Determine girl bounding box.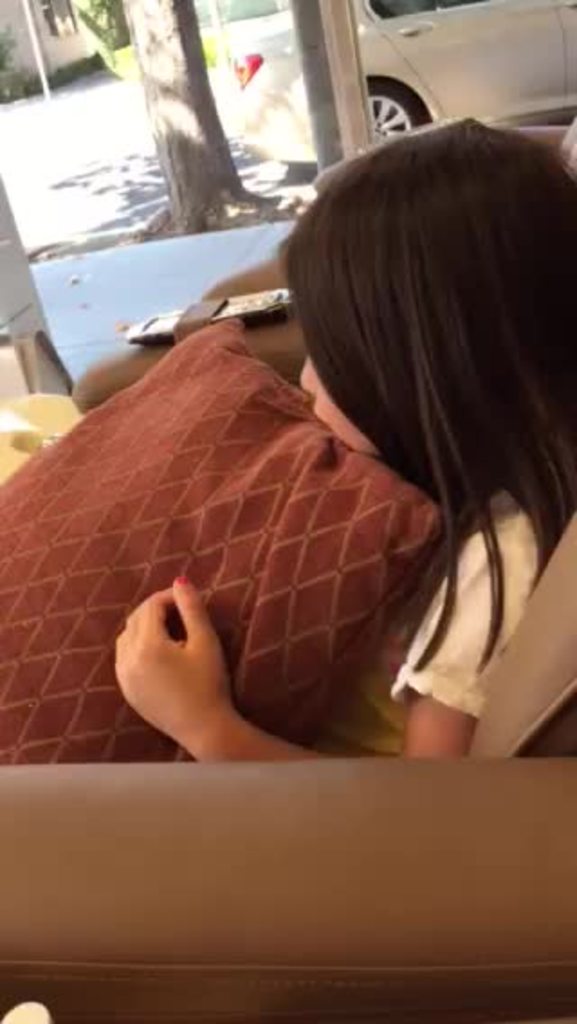
Determined: <box>108,114,575,763</box>.
